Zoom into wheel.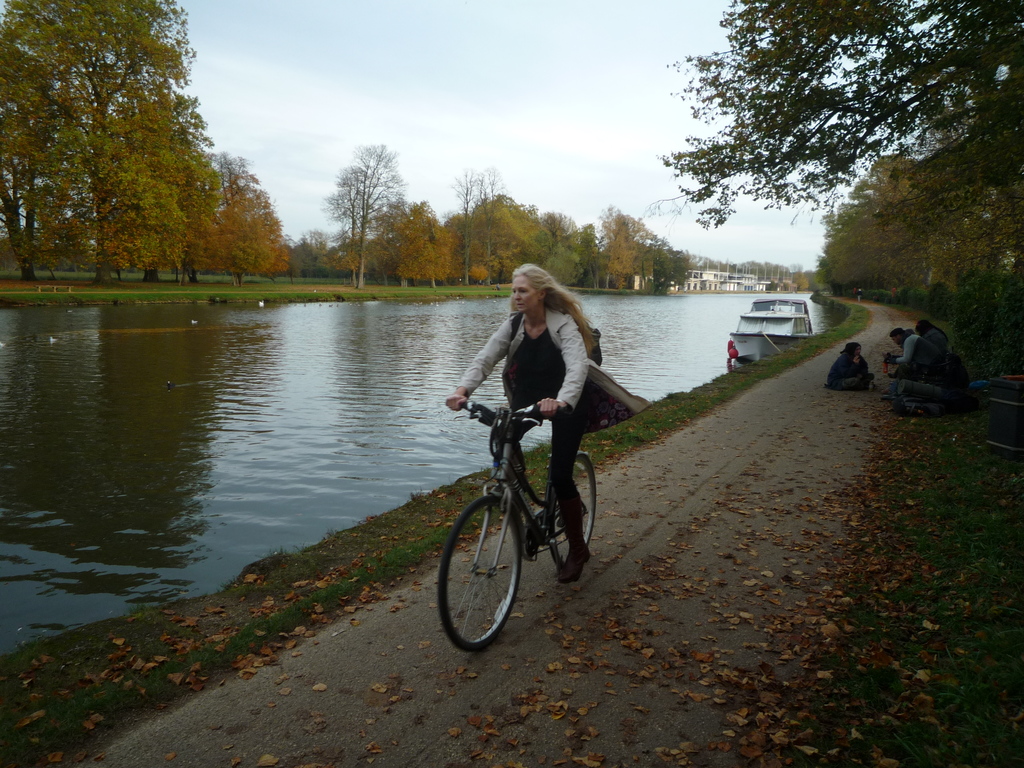
Zoom target: [435,492,526,653].
